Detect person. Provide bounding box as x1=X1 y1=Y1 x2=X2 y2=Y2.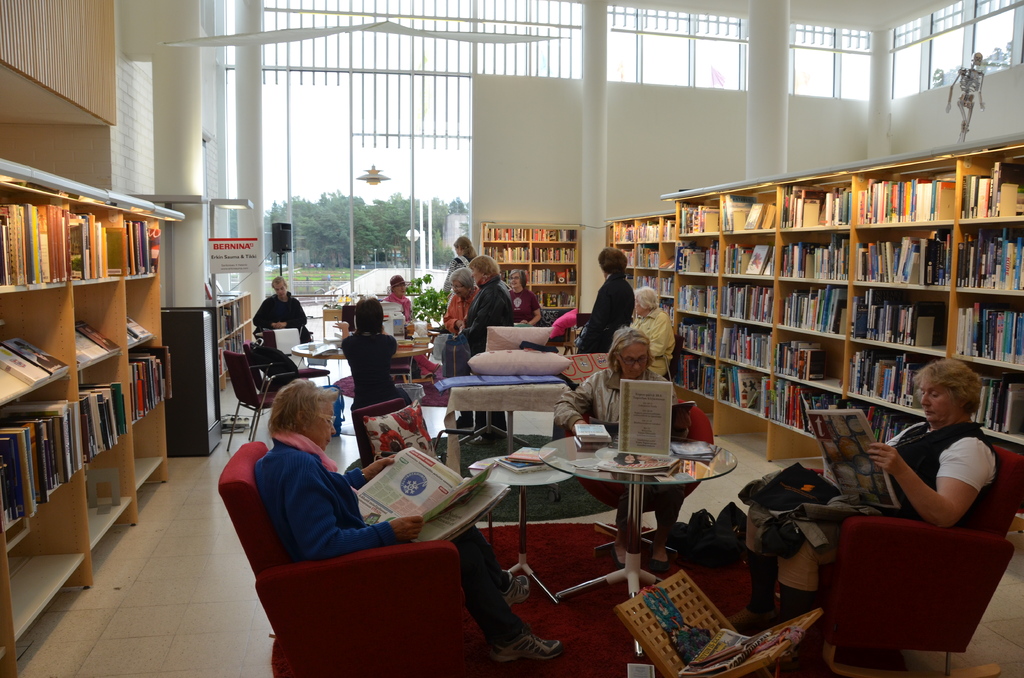
x1=557 y1=328 x2=671 y2=436.
